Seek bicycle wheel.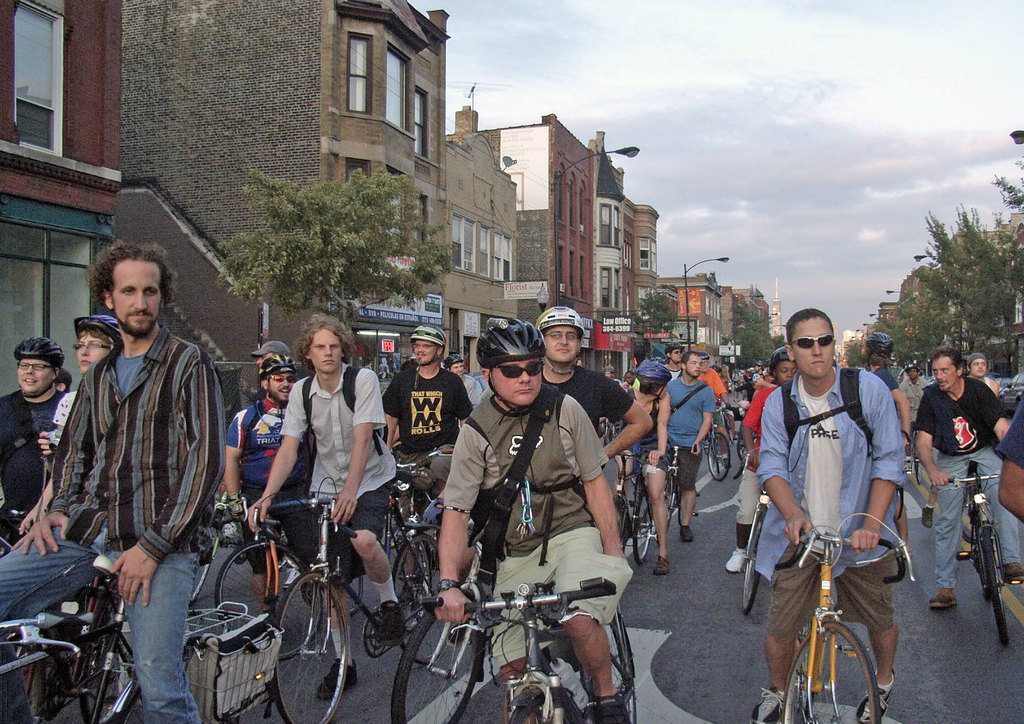
(802,621,887,719).
